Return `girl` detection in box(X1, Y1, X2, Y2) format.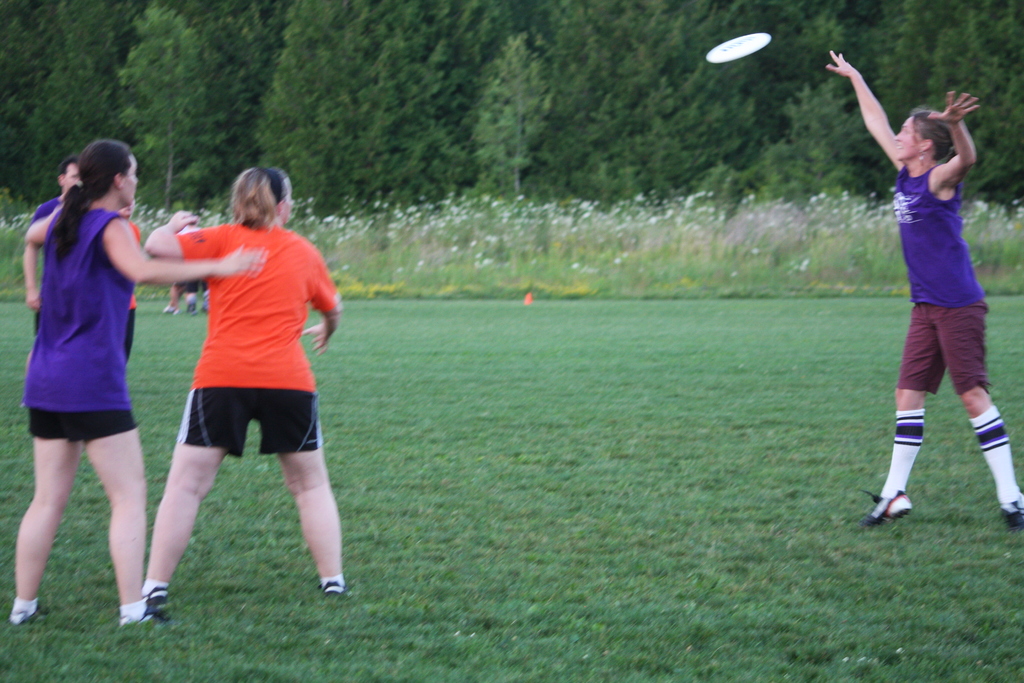
box(146, 169, 341, 602).
